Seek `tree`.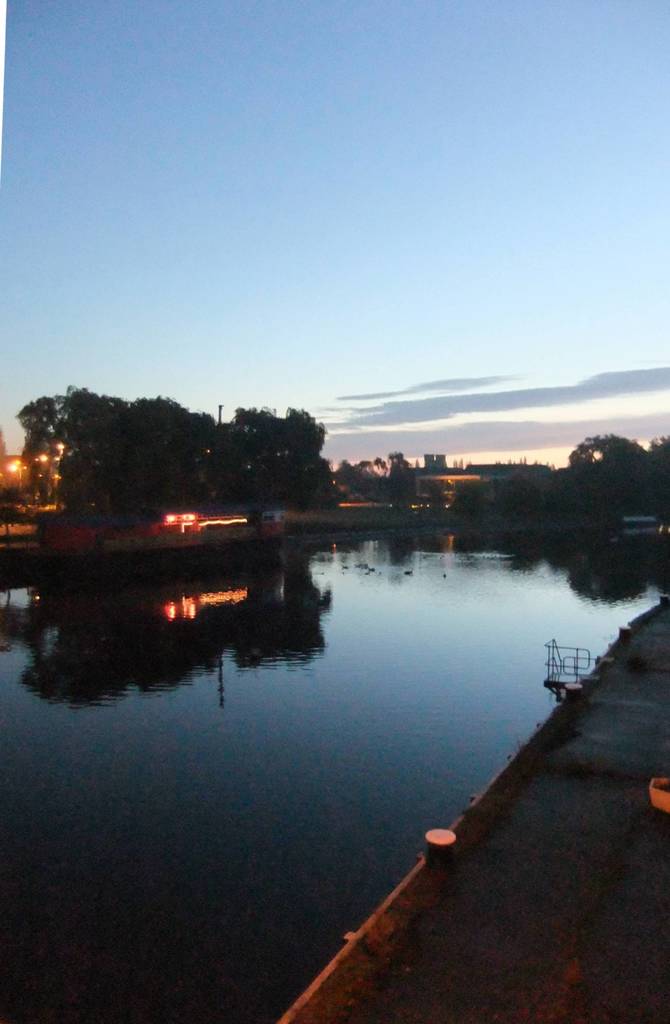
bbox(561, 428, 601, 503).
